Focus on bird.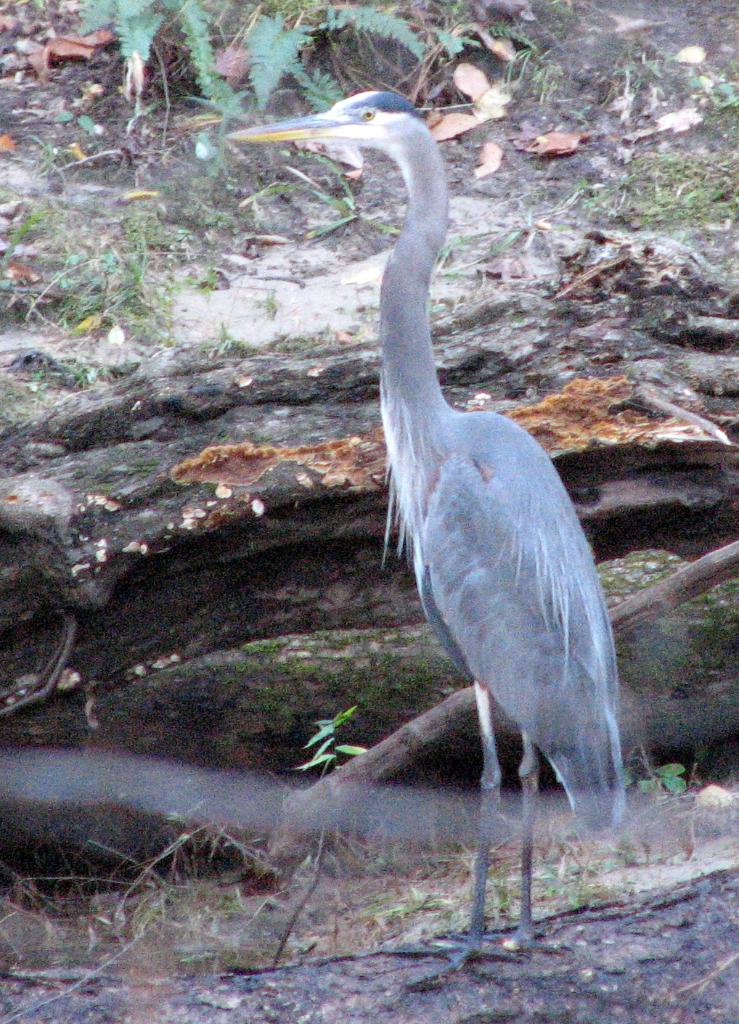
Focused at (left=266, top=160, right=608, bottom=925).
